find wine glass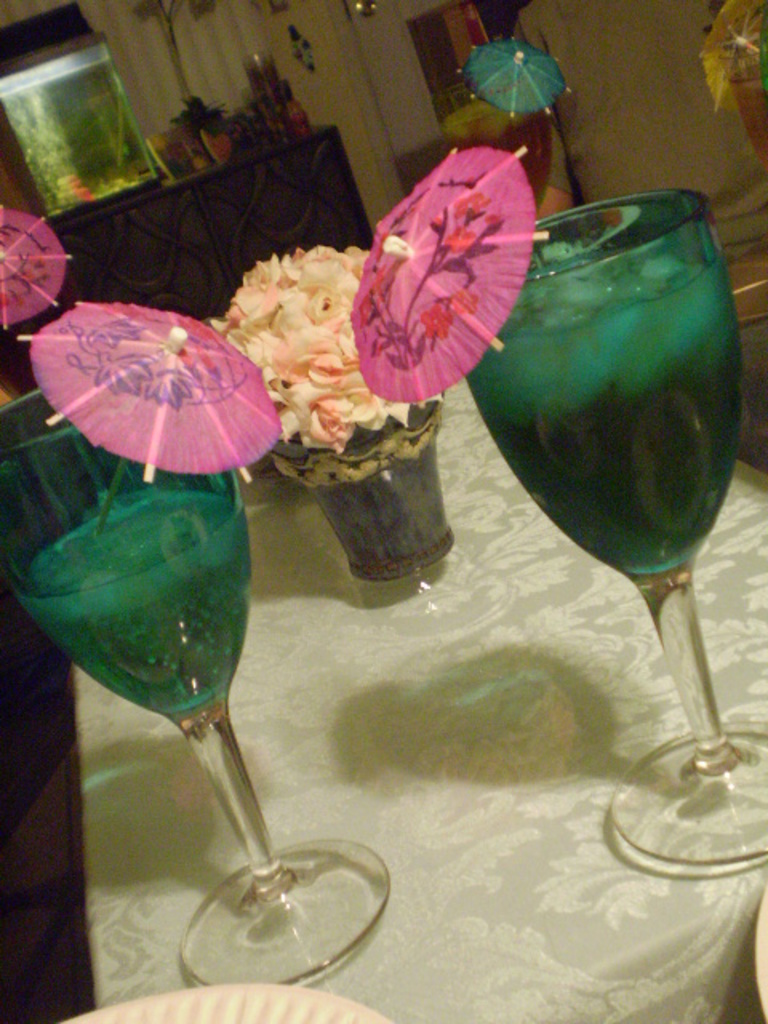
locate(462, 189, 766, 875)
